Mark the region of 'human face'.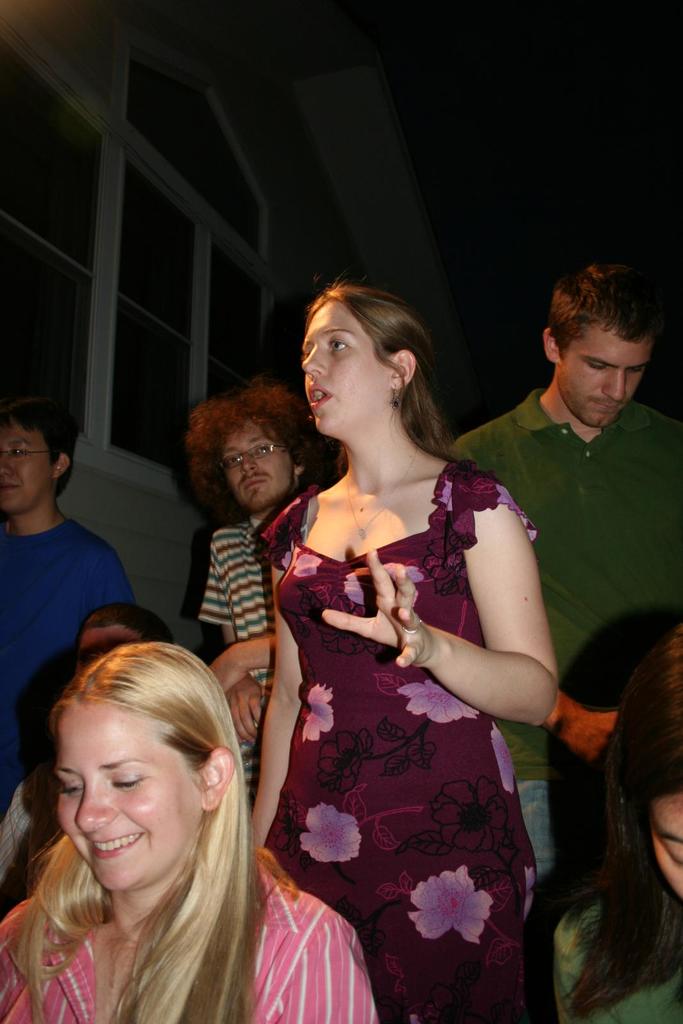
Region: [220,420,292,513].
